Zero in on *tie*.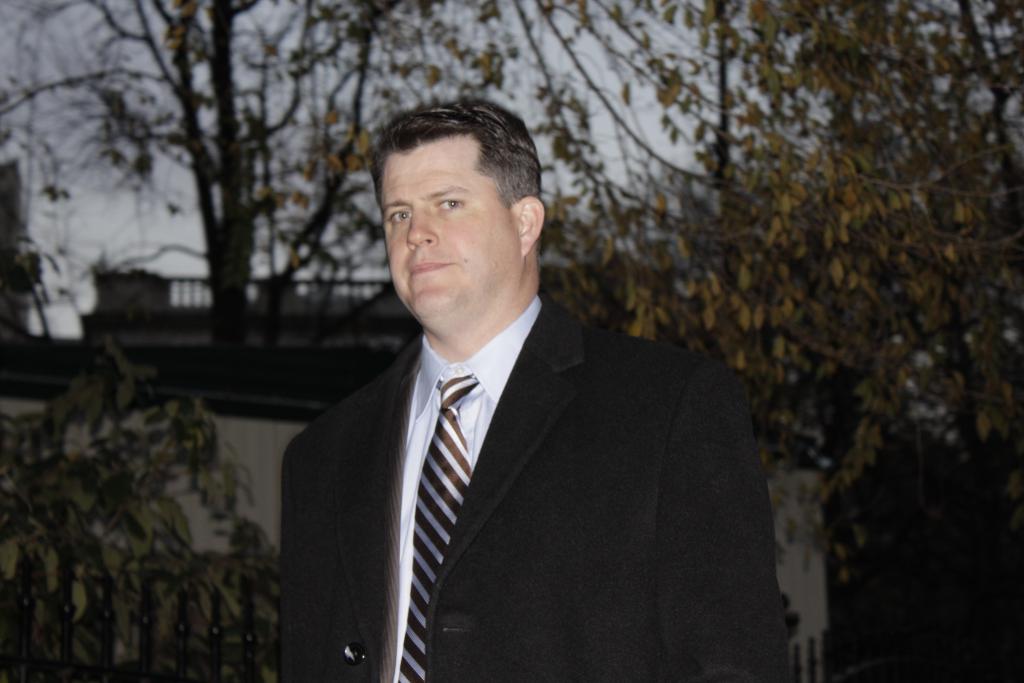
Zeroed in: {"left": 392, "top": 372, "right": 480, "bottom": 682}.
